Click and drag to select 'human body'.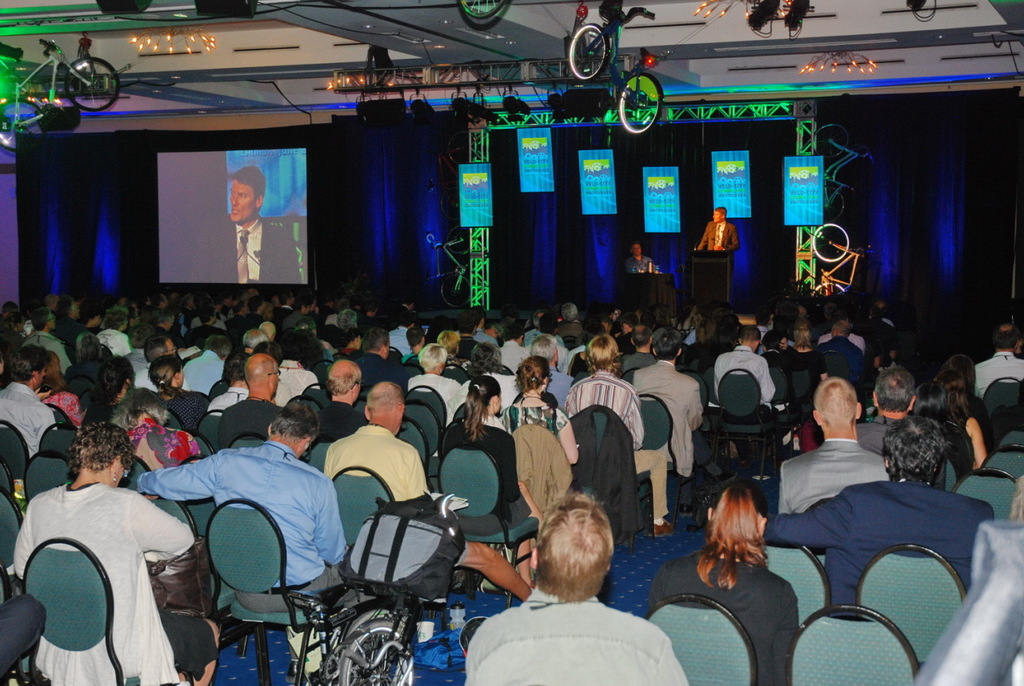
Selection: {"left": 135, "top": 435, "right": 350, "bottom": 685}.
